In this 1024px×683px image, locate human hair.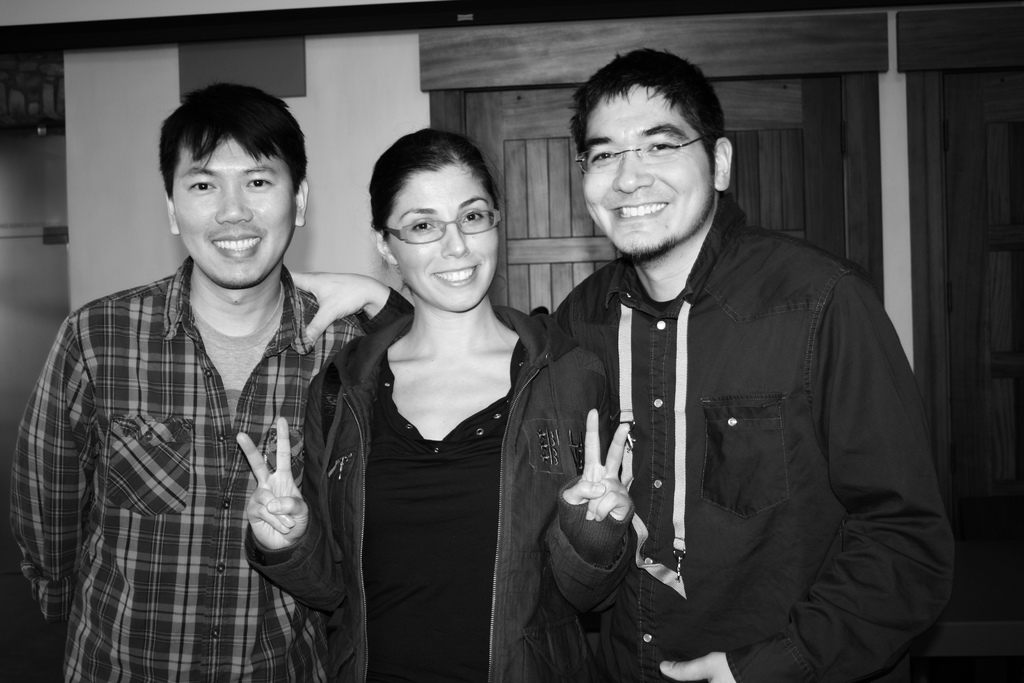
Bounding box: (left=572, top=49, right=728, bottom=188).
